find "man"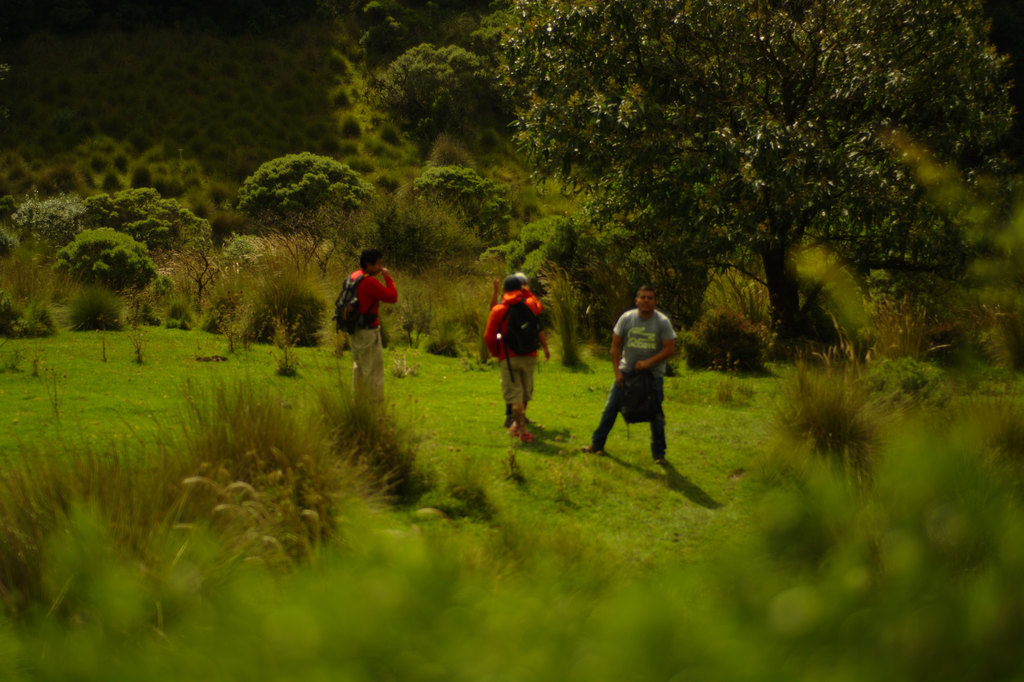
select_region(593, 284, 692, 487)
